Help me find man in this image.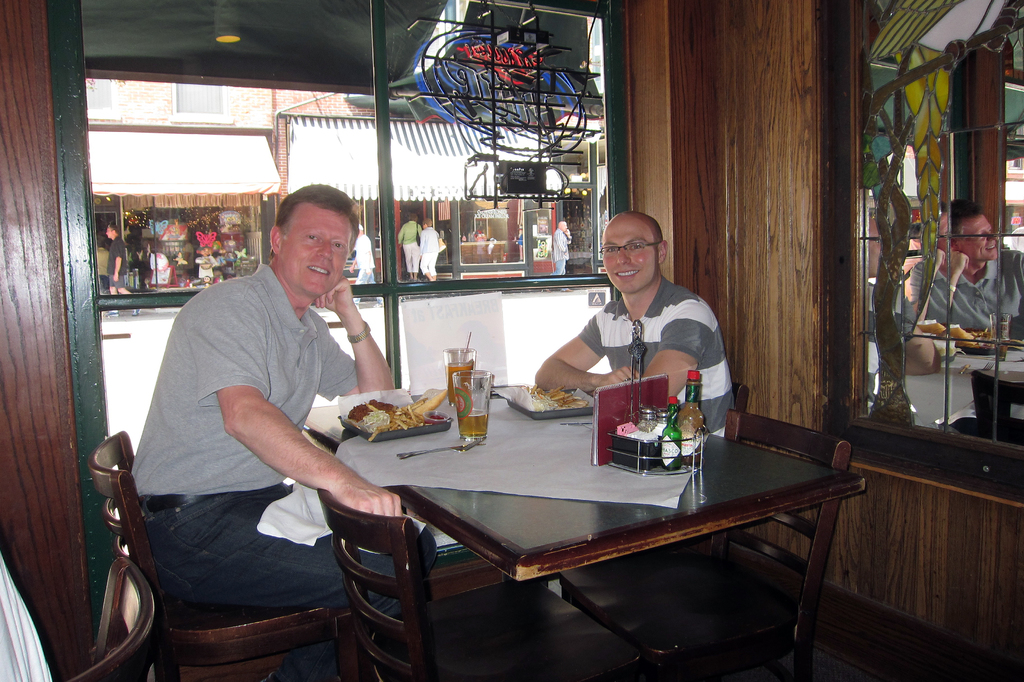
Found it: <bbox>555, 220, 572, 276</bbox>.
